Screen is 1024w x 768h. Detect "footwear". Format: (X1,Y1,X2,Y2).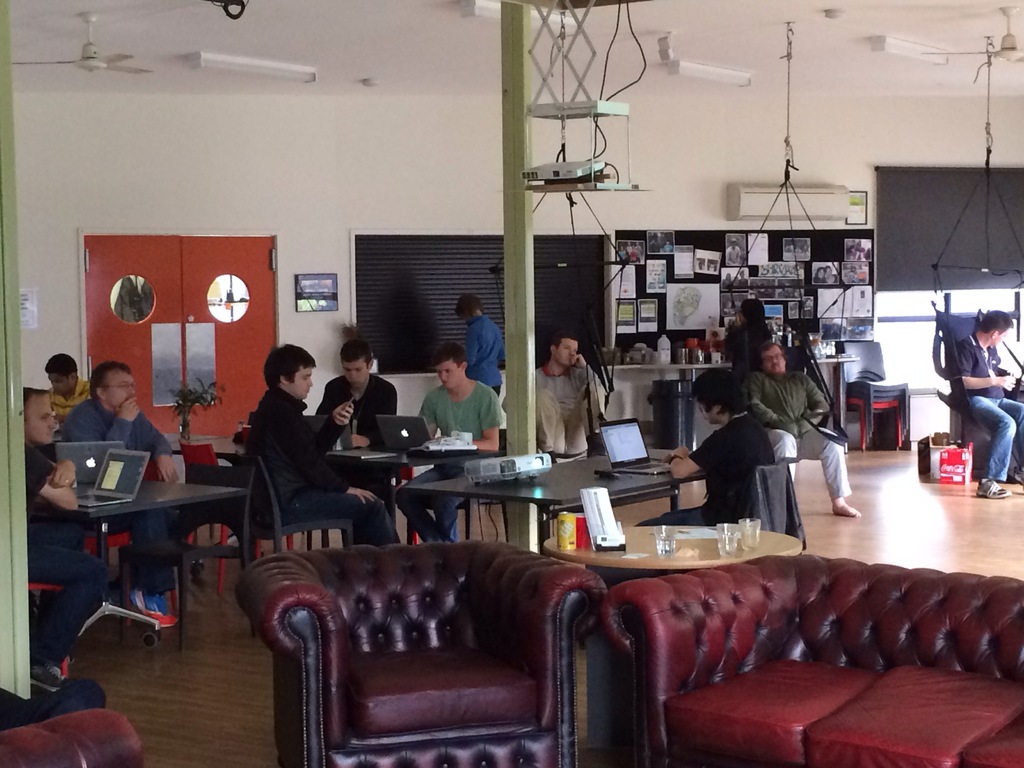
(975,478,1010,498).
